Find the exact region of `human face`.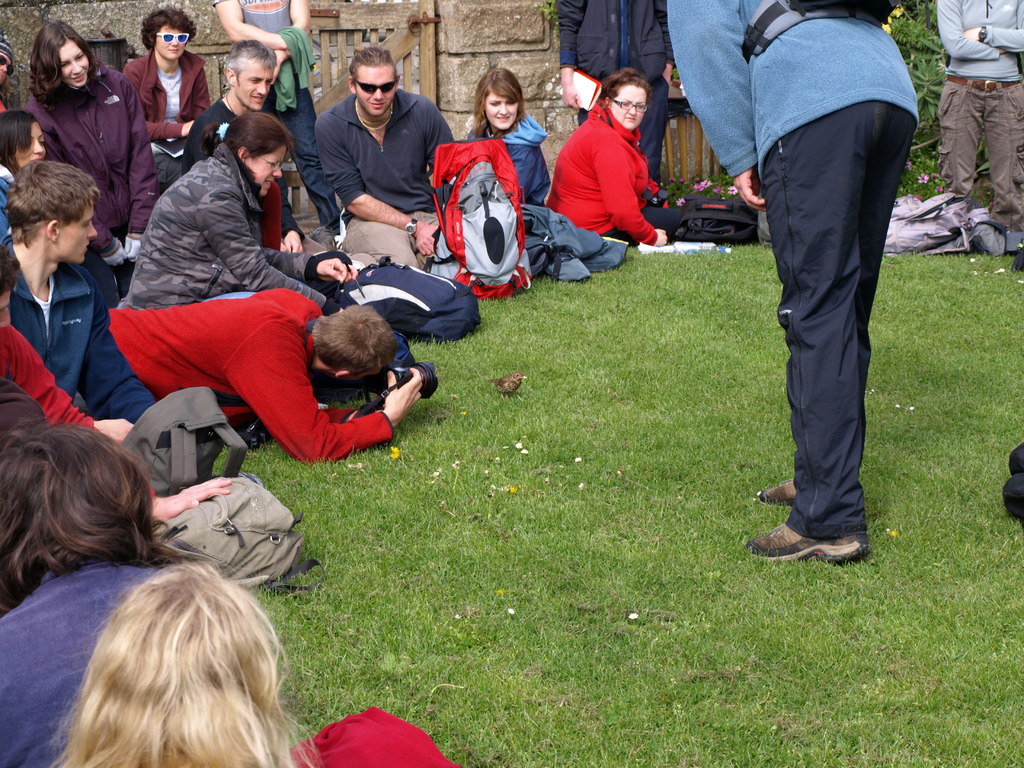
Exact region: <region>60, 196, 100, 264</region>.
